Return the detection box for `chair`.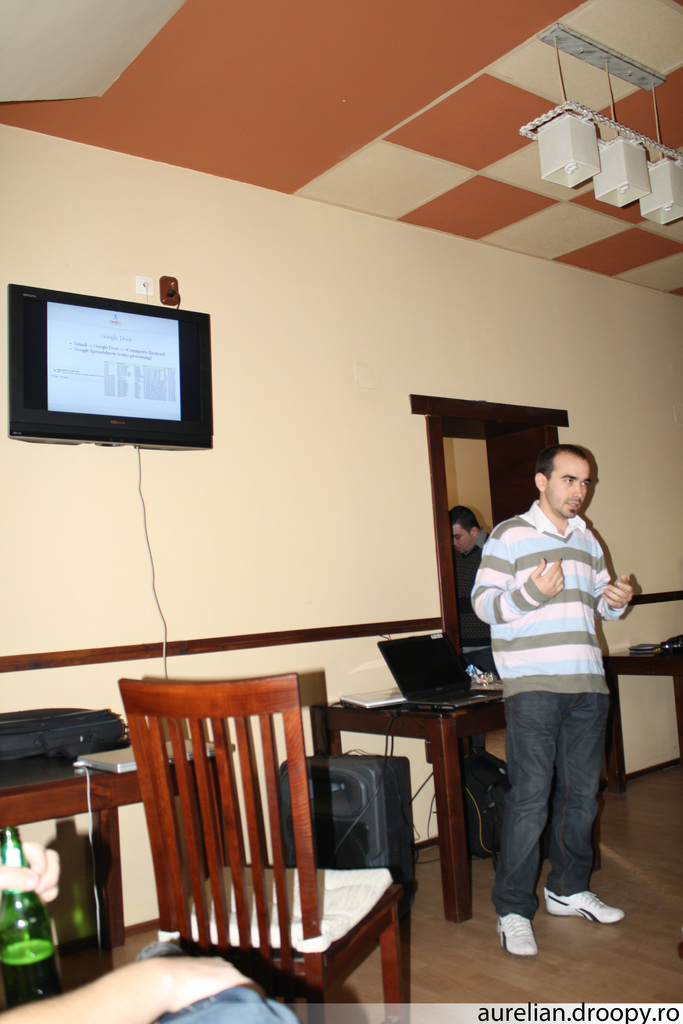
[x1=115, y1=673, x2=404, y2=1023].
